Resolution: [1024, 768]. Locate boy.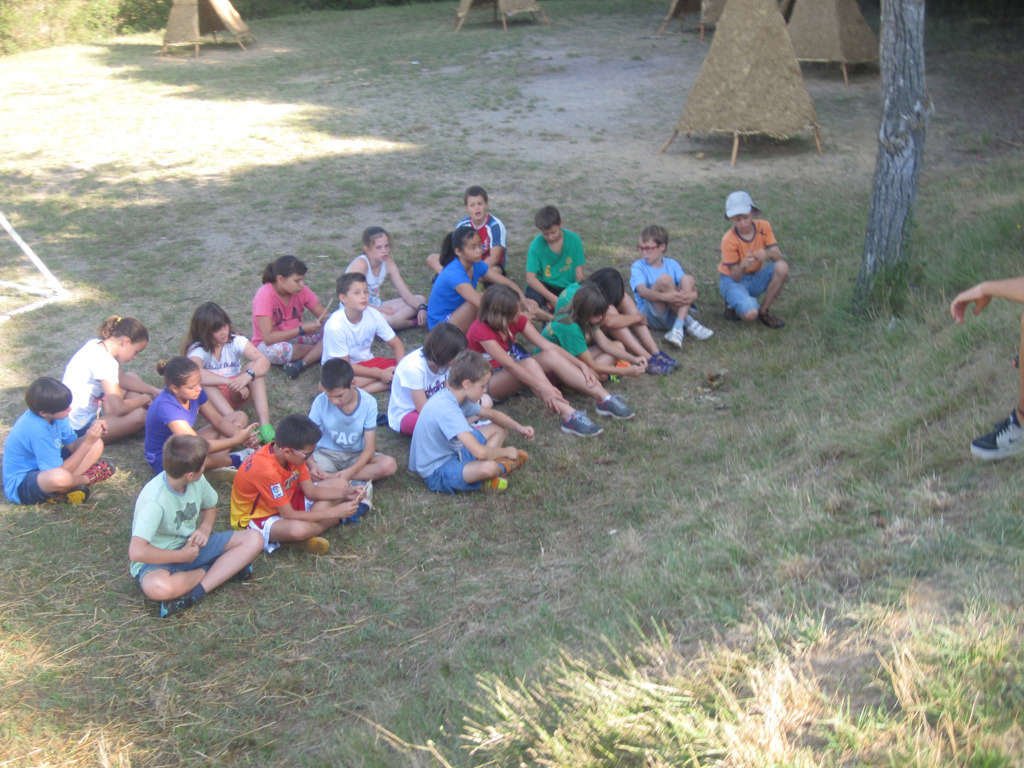
<region>106, 425, 251, 607</region>.
